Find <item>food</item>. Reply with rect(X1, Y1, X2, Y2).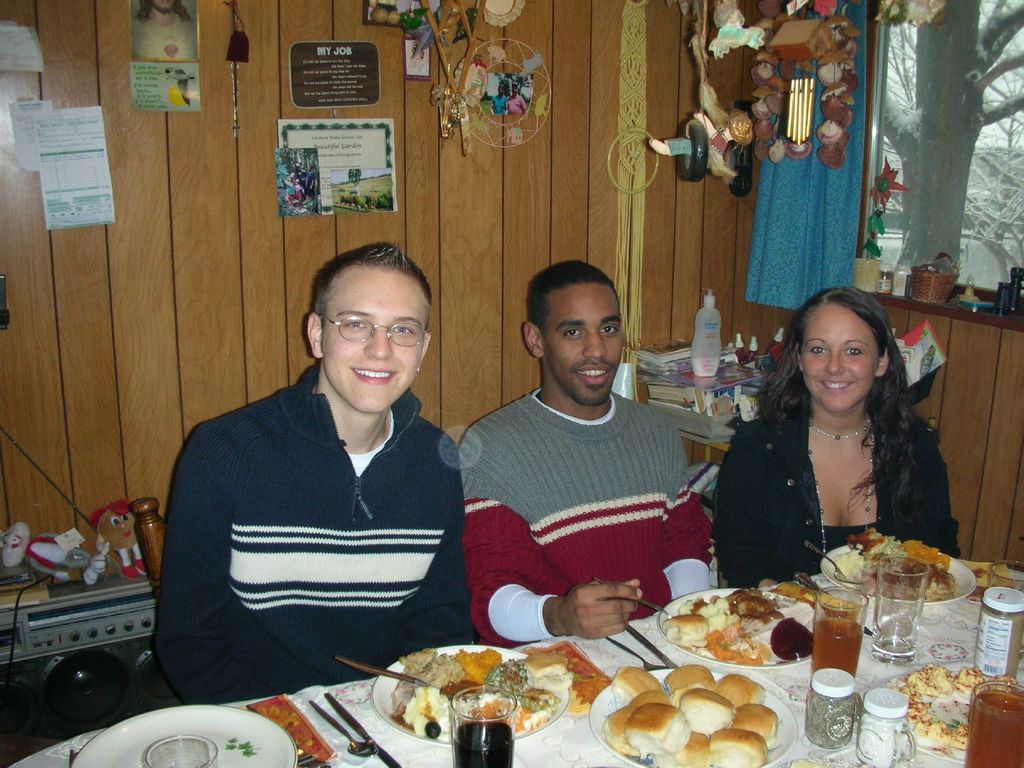
rect(734, 701, 779, 749).
